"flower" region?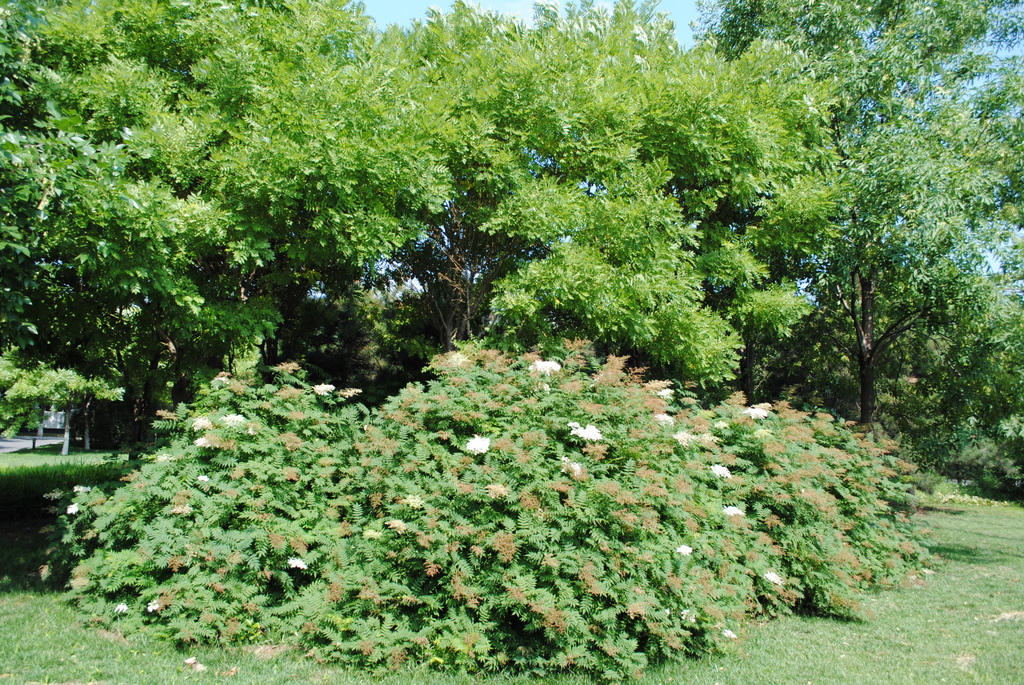
select_region(404, 489, 422, 507)
